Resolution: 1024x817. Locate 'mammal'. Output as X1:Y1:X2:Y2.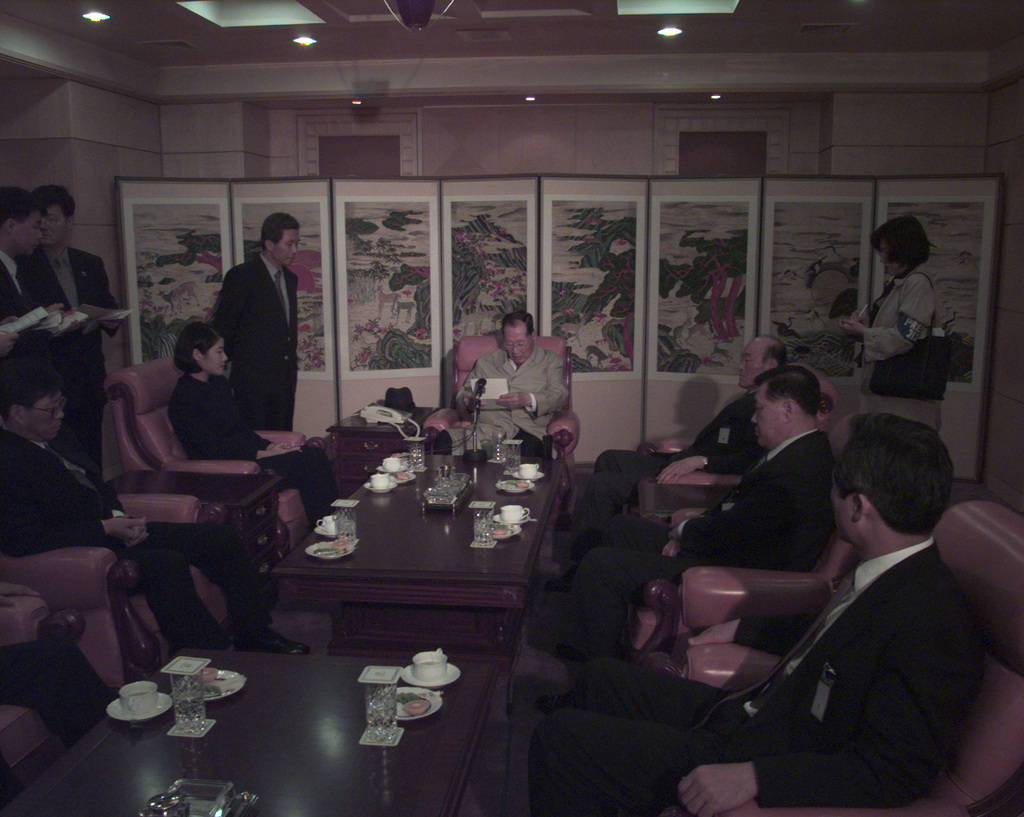
175:331:346:536.
